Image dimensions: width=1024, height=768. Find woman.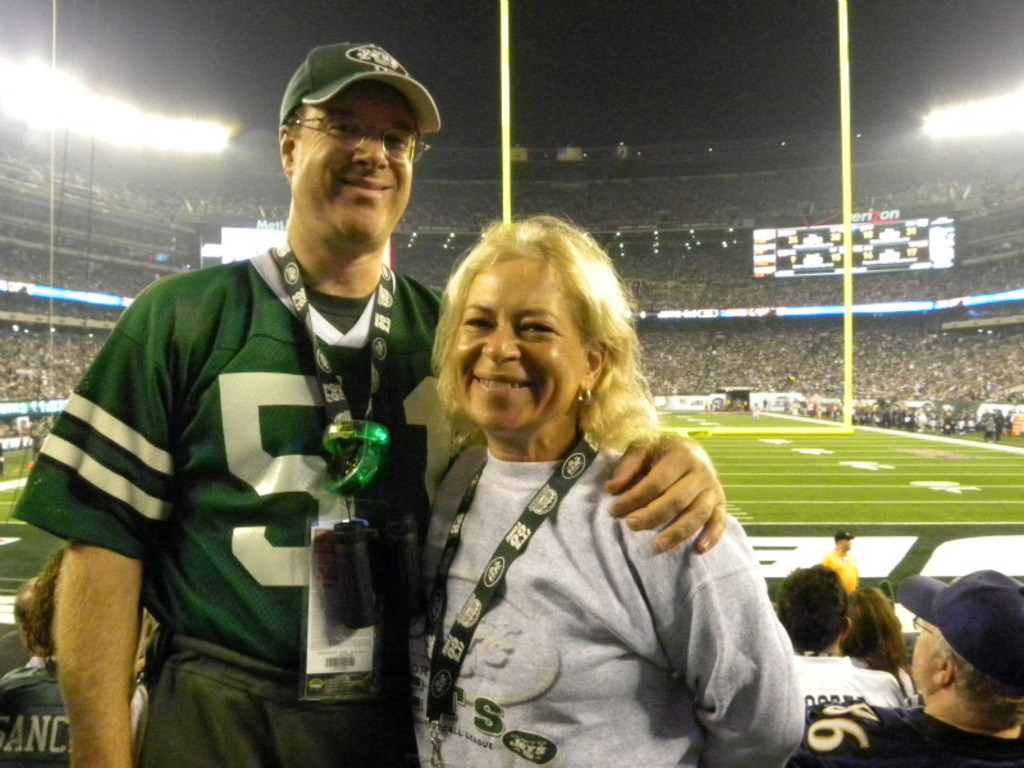
[371,198,786,760].
